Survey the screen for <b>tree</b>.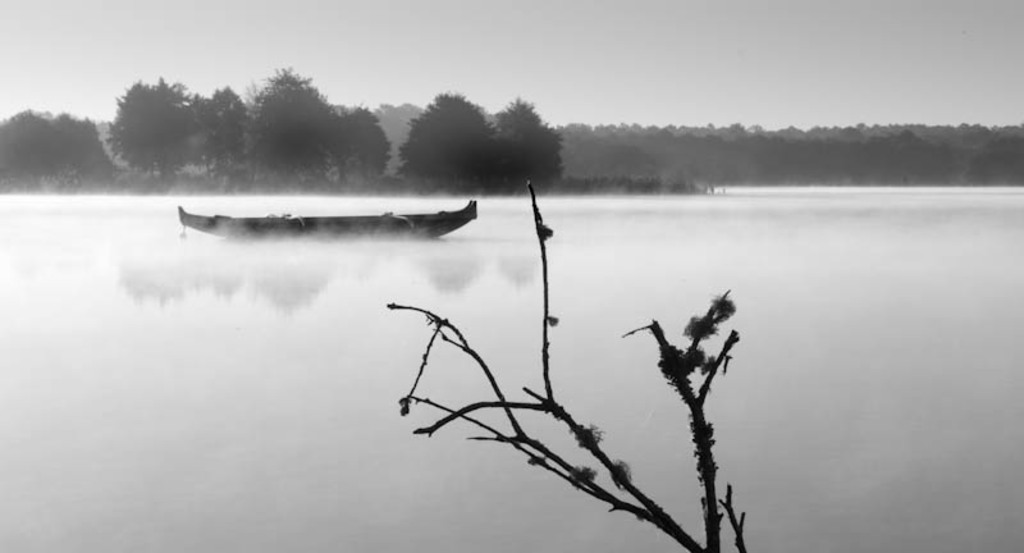
Survey found: rect(493, 93, 567, 191).
